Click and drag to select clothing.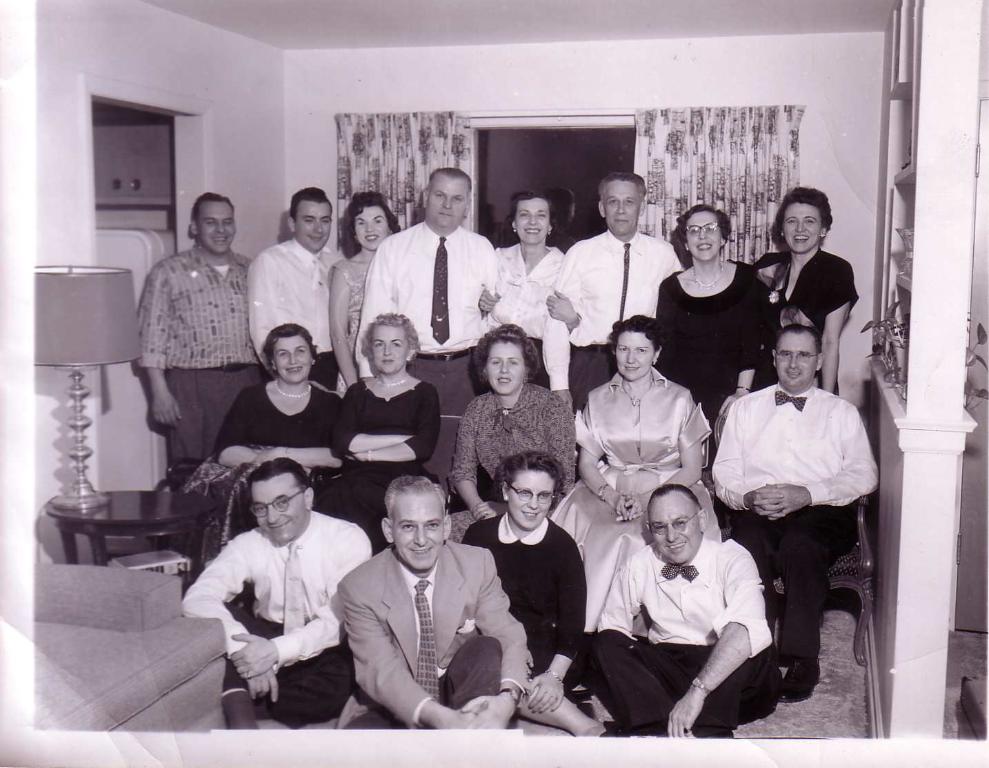
Selection: [x1=354, y1=215, x2=501, y2=502].
